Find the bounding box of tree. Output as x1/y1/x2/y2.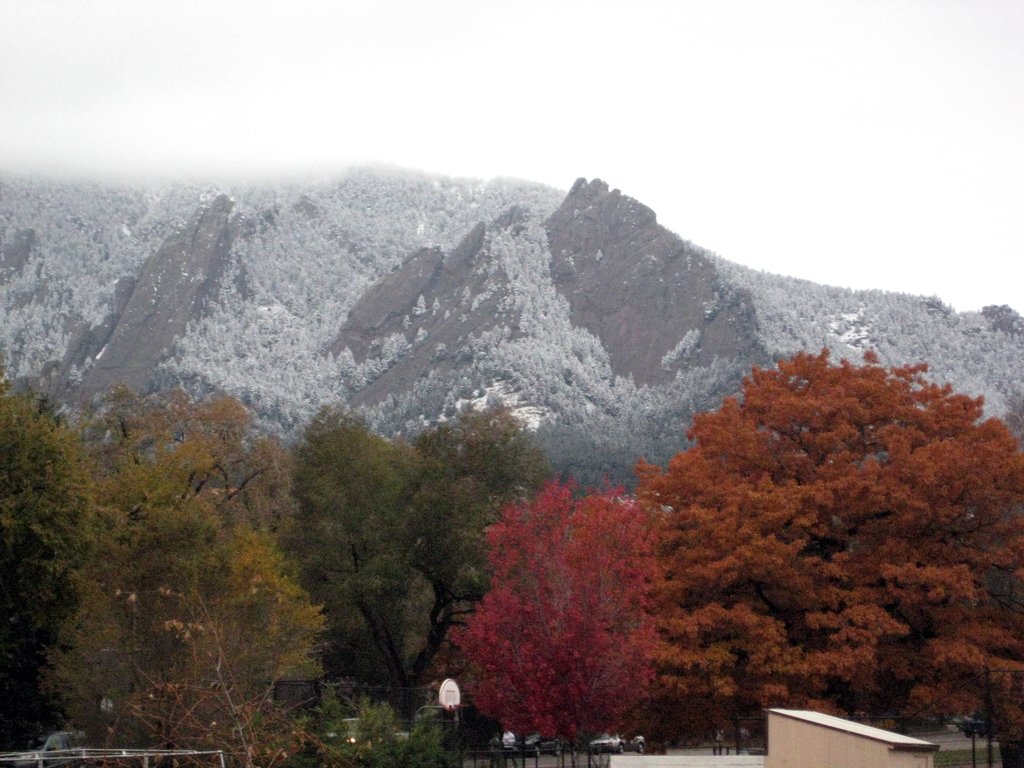
321/690/466/767.
